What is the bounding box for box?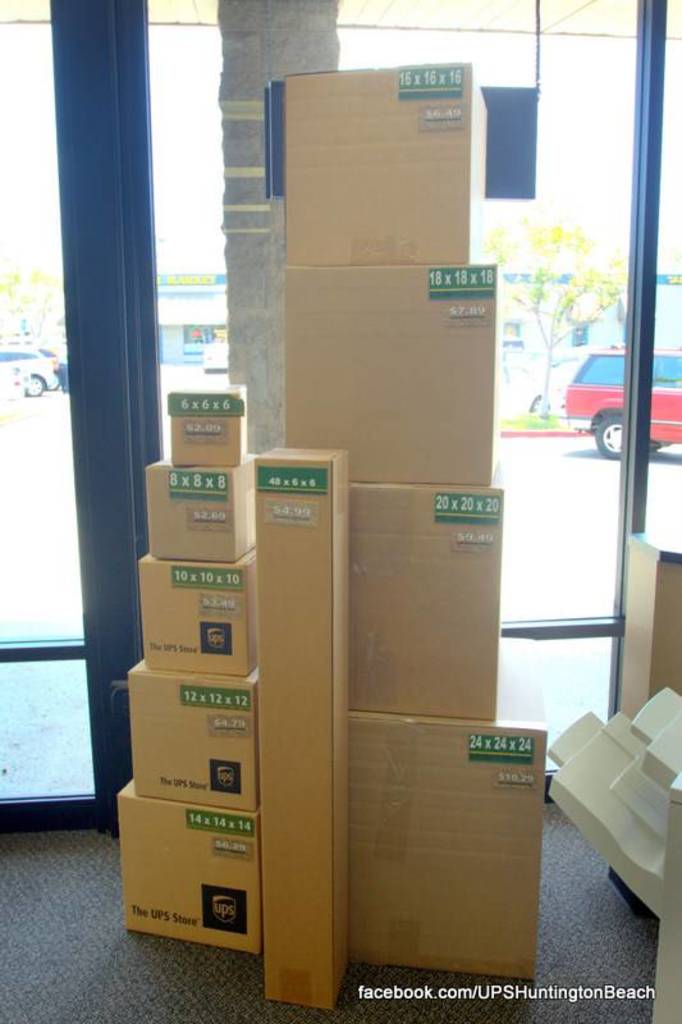
(168, 392, 242, 470).
